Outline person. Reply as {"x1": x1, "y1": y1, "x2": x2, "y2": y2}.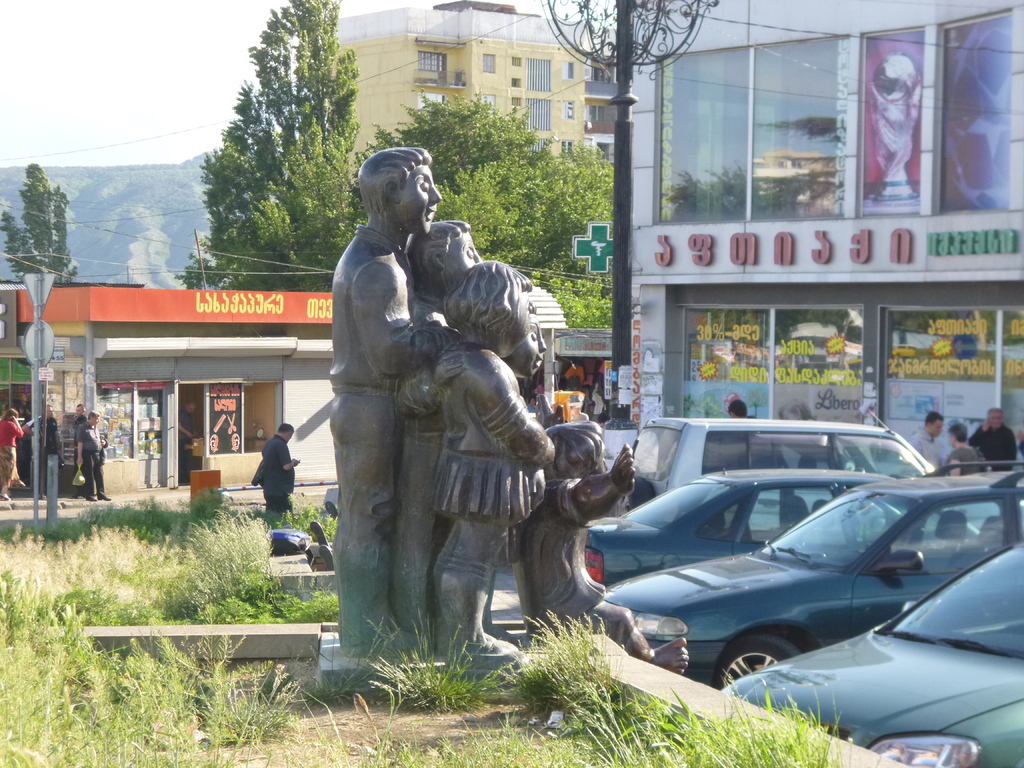
{"x1": 520, "y1": 420, "x2": 693, "y2": 677}.
